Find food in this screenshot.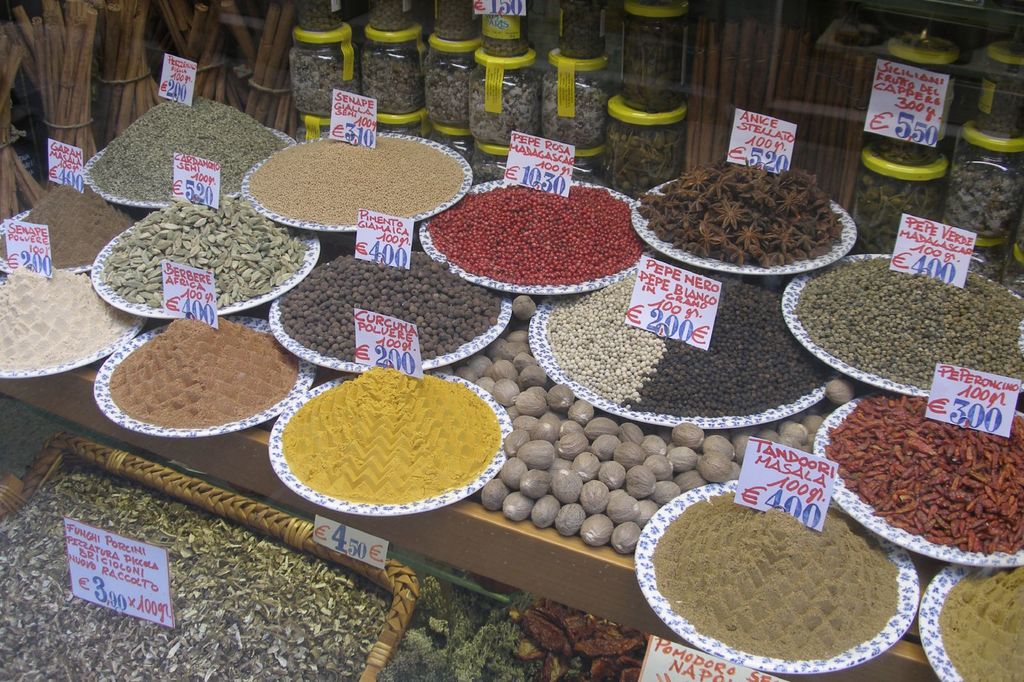
The bounding box for food is BBox(847, 168, 935, 257).
